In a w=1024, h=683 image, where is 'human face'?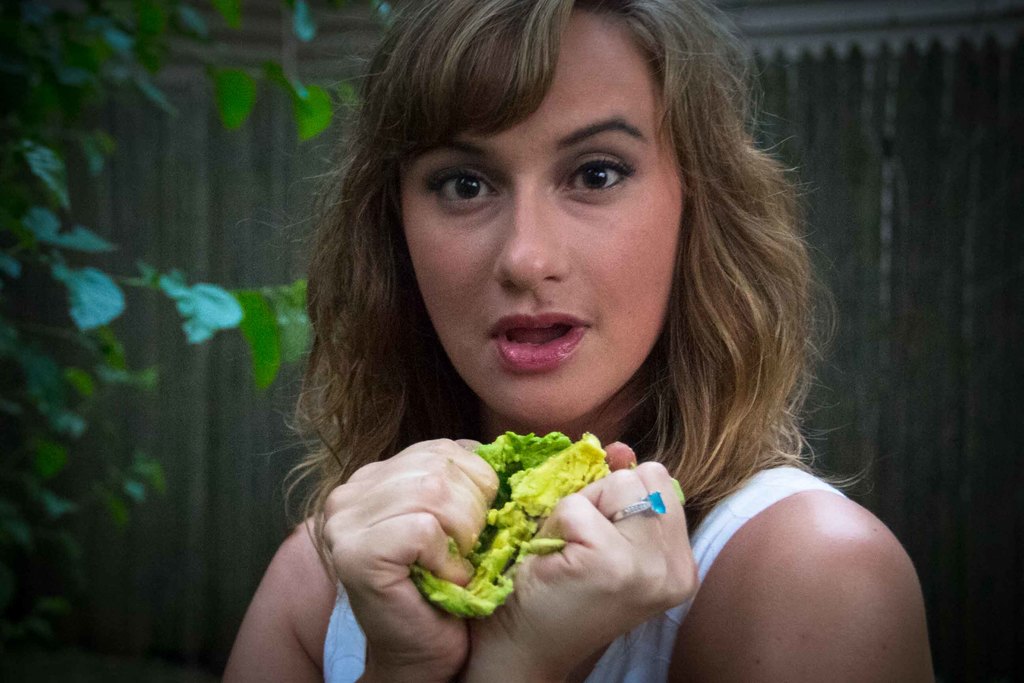
<bbox>398, 0, 697, 425</bbox>.
